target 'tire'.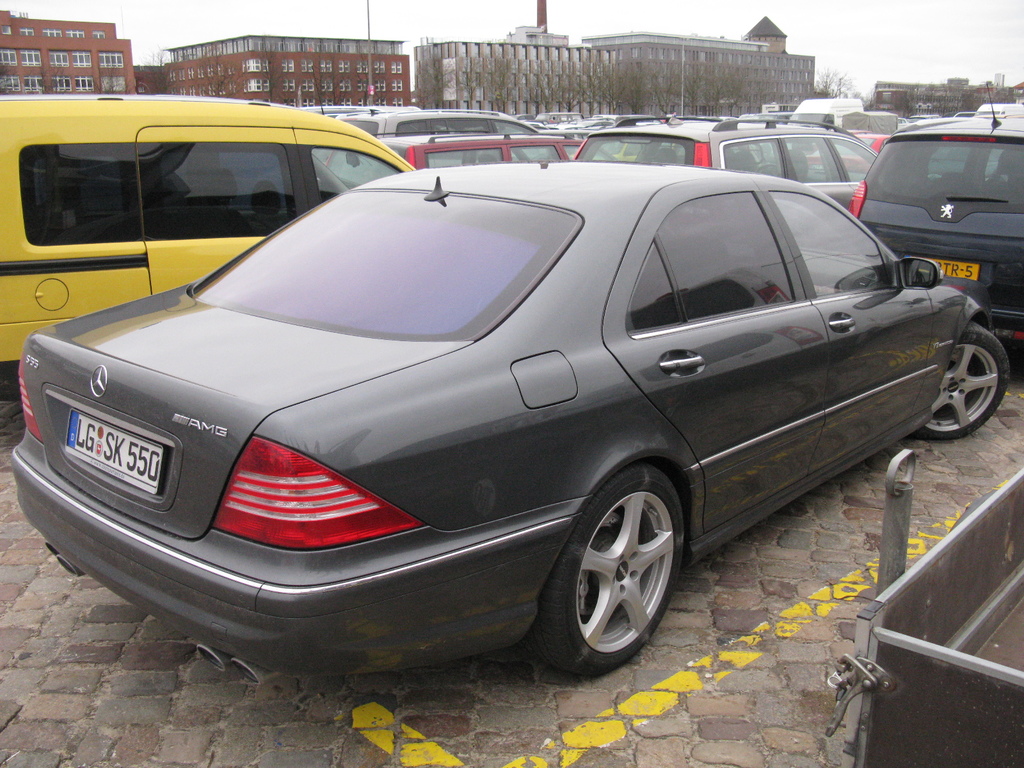
Target region: [528,468,671,687].
